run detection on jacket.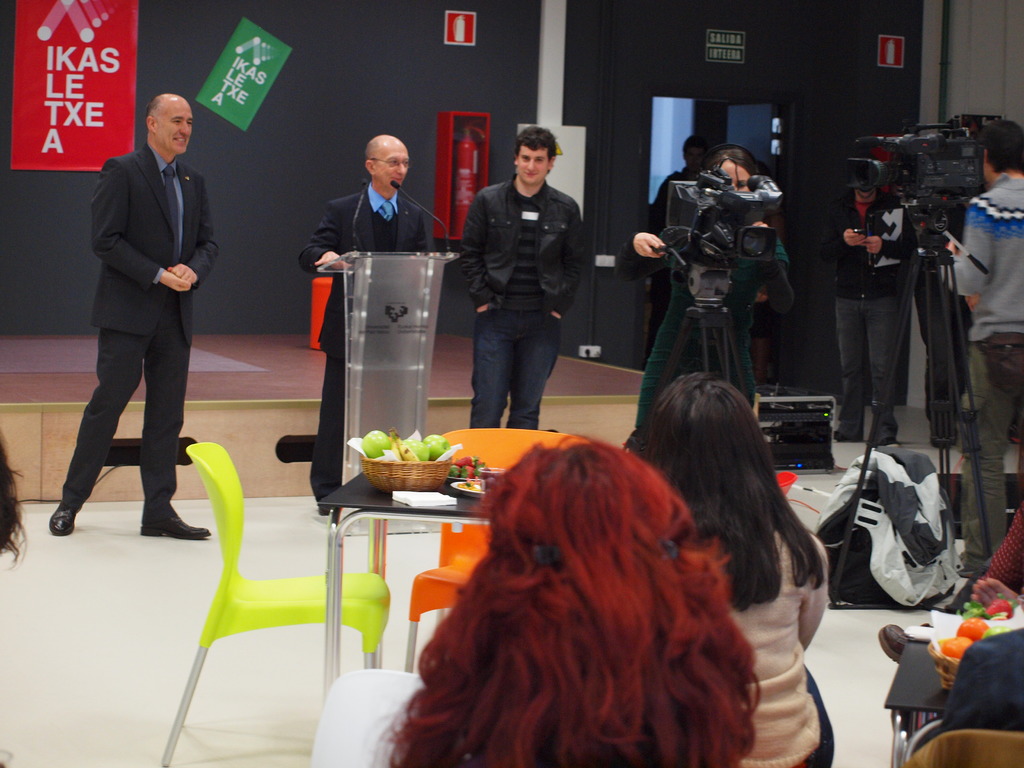
Result: x1=815 y1=188 x2=898 y2=306.
